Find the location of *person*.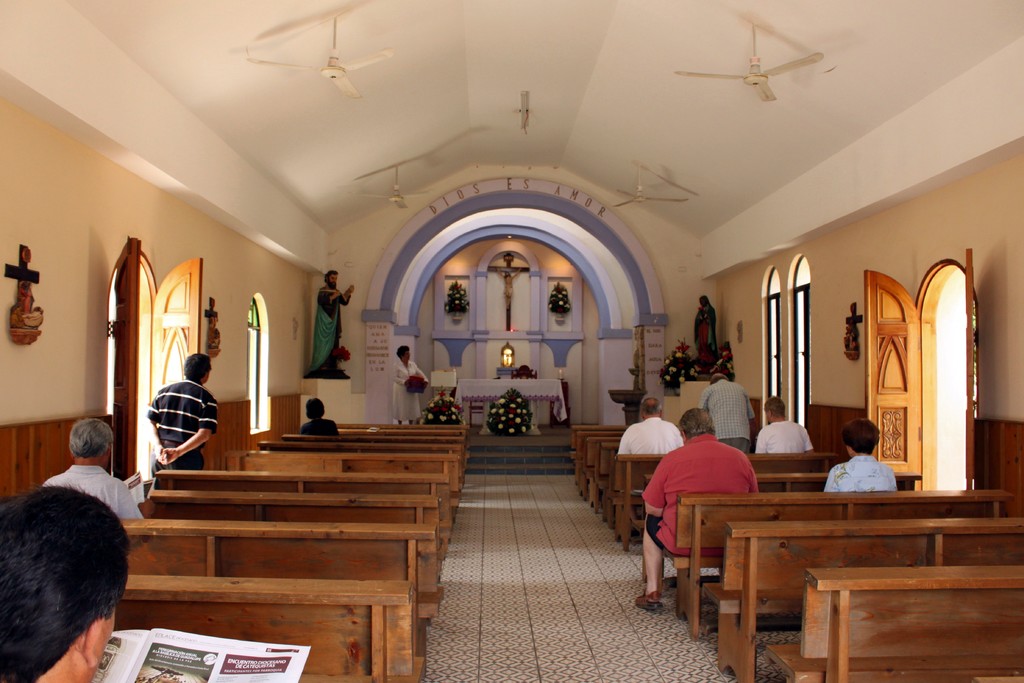
Location: 40, 415, 143, 514.
